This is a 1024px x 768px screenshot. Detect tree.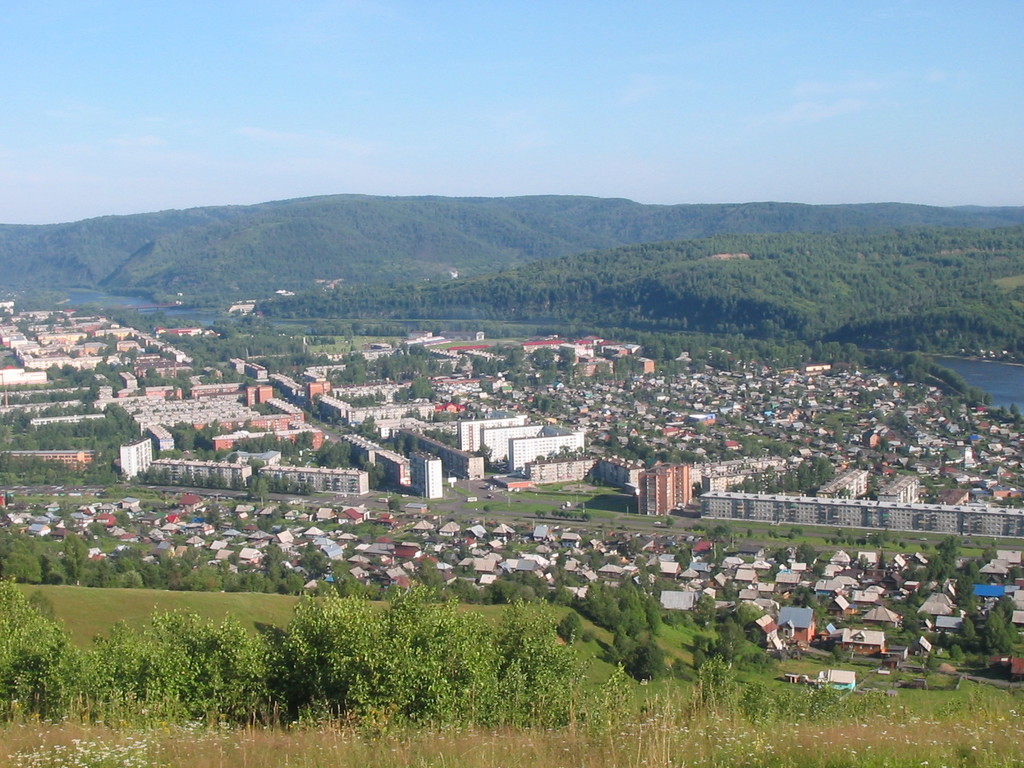
854 448 865 469.
